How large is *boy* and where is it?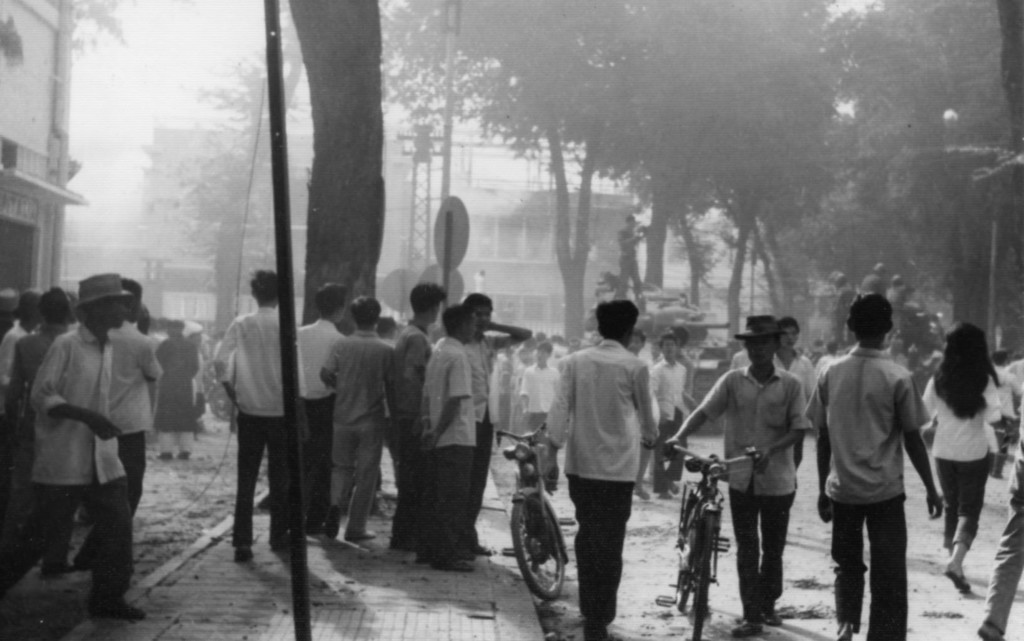
Bounding box: bbox=(802, 293, 947, 640).
